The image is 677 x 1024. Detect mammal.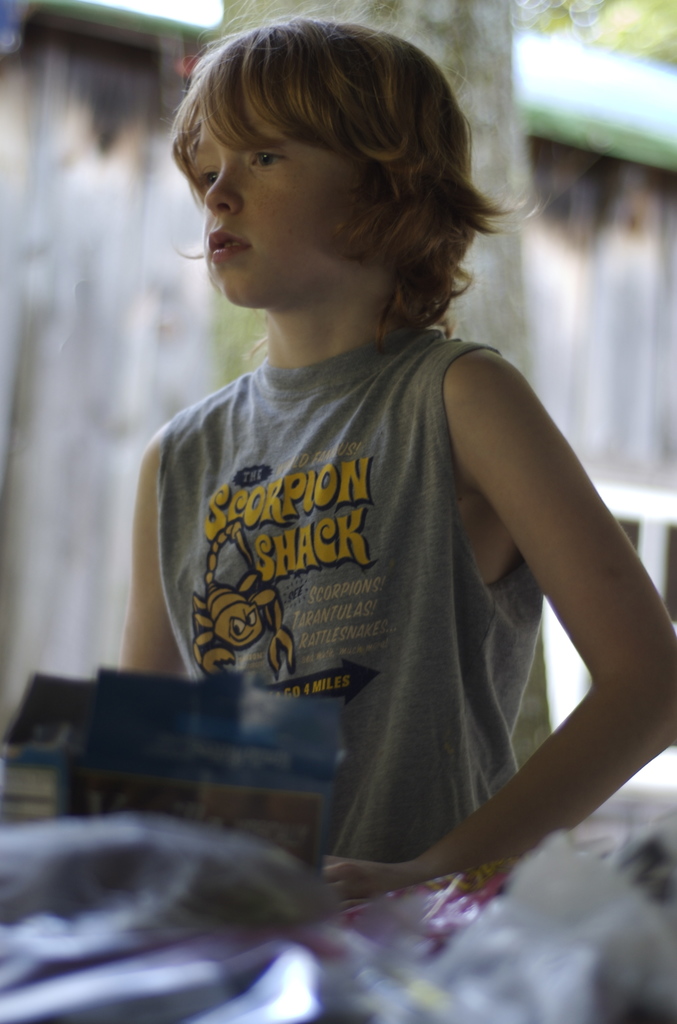
Detection: select_region(98, 15, 676, 987).
